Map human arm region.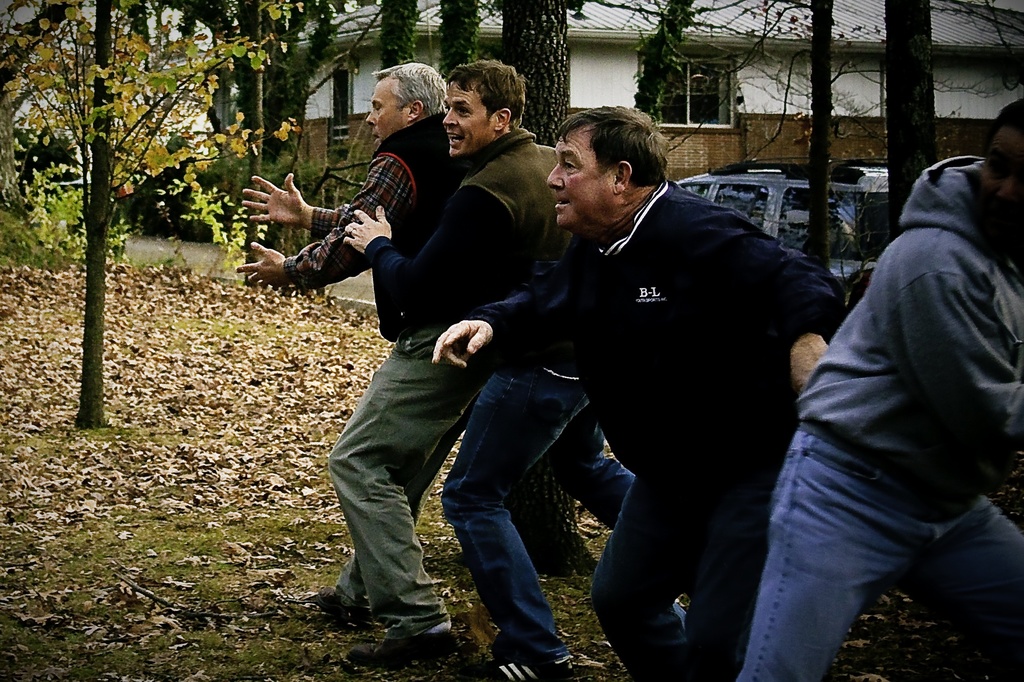
Mapped to Rect(234, 169, 340, 241).
